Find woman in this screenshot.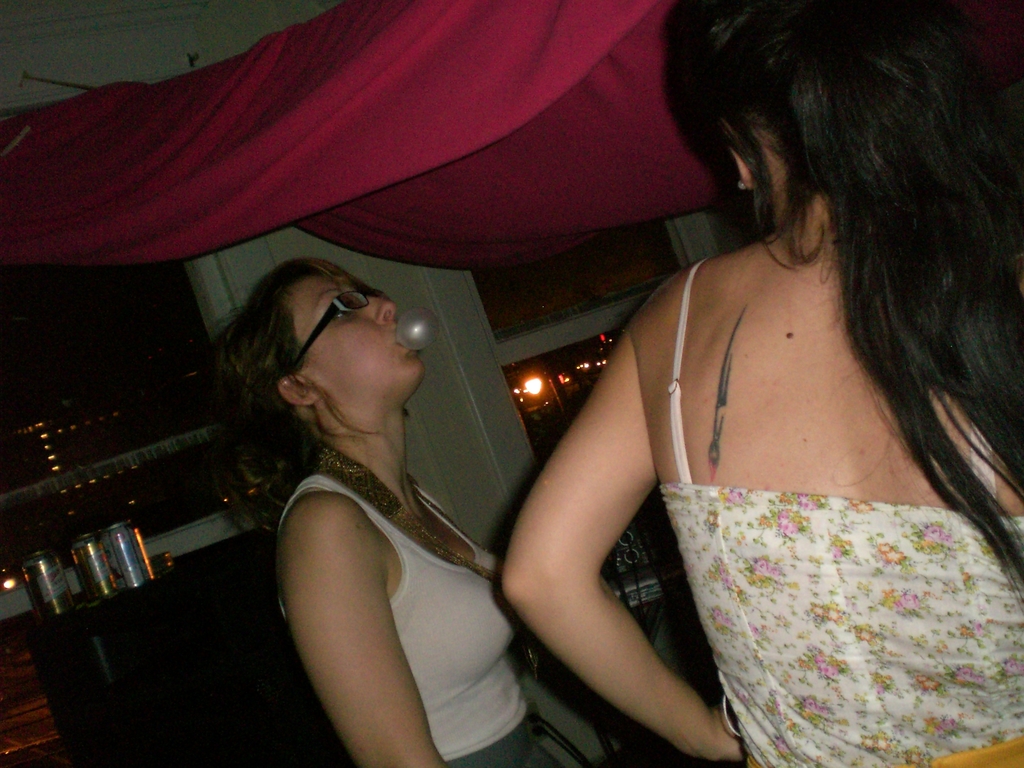
The bounding box for woman is box=[466, 13, 1016, 767].
